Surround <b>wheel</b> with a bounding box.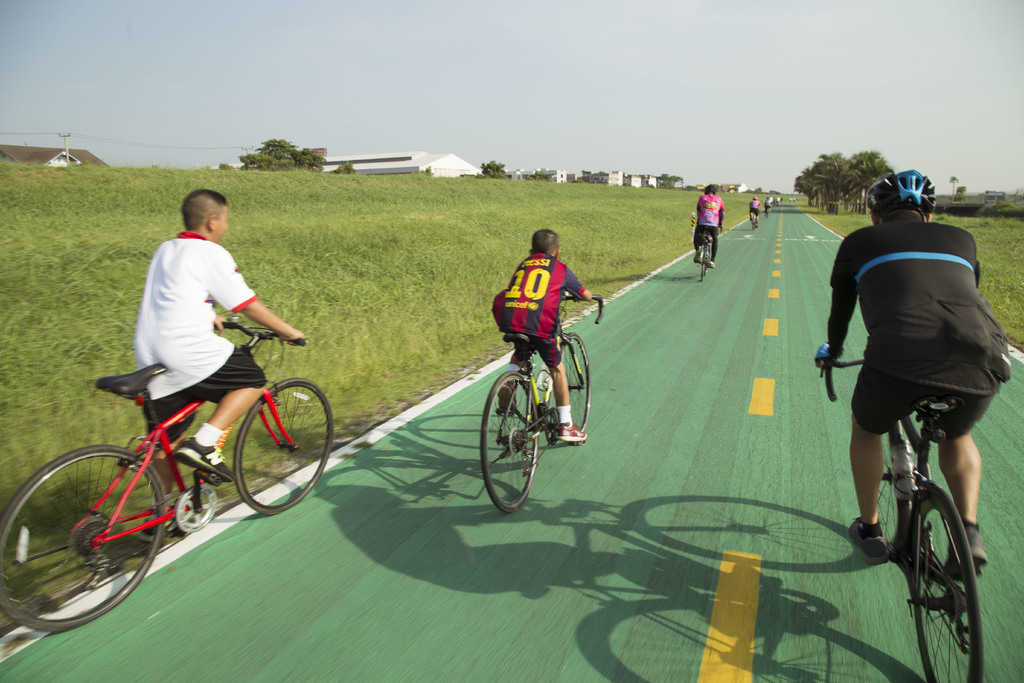
{"left": 0, "top": 449, "right": 164, "bottom": 632}.
